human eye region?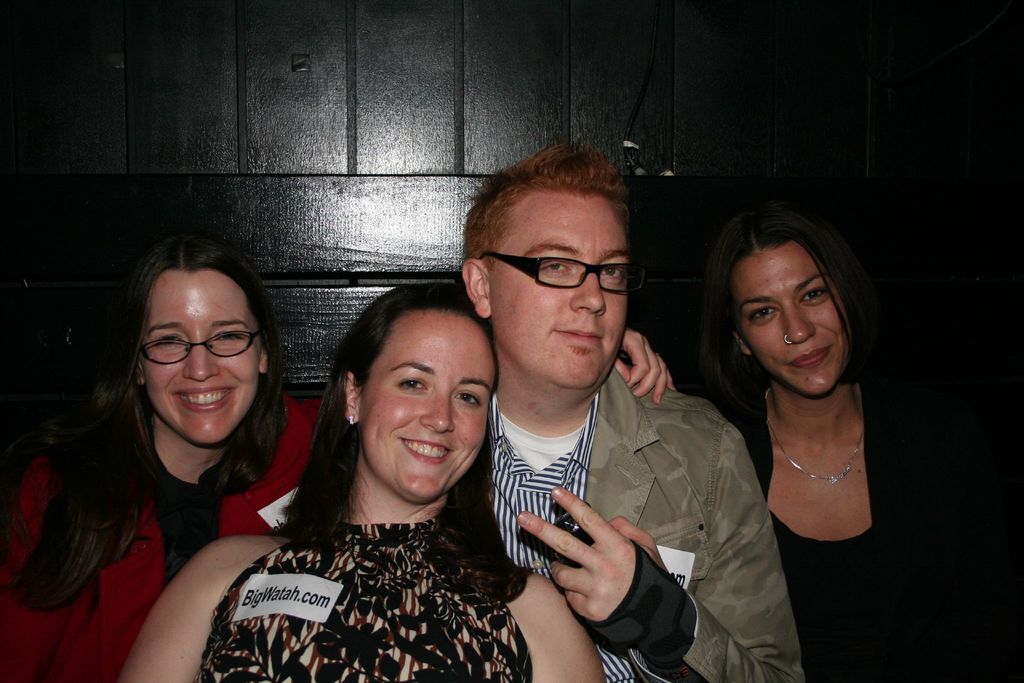
BBox(394, 377, 425, 396)
